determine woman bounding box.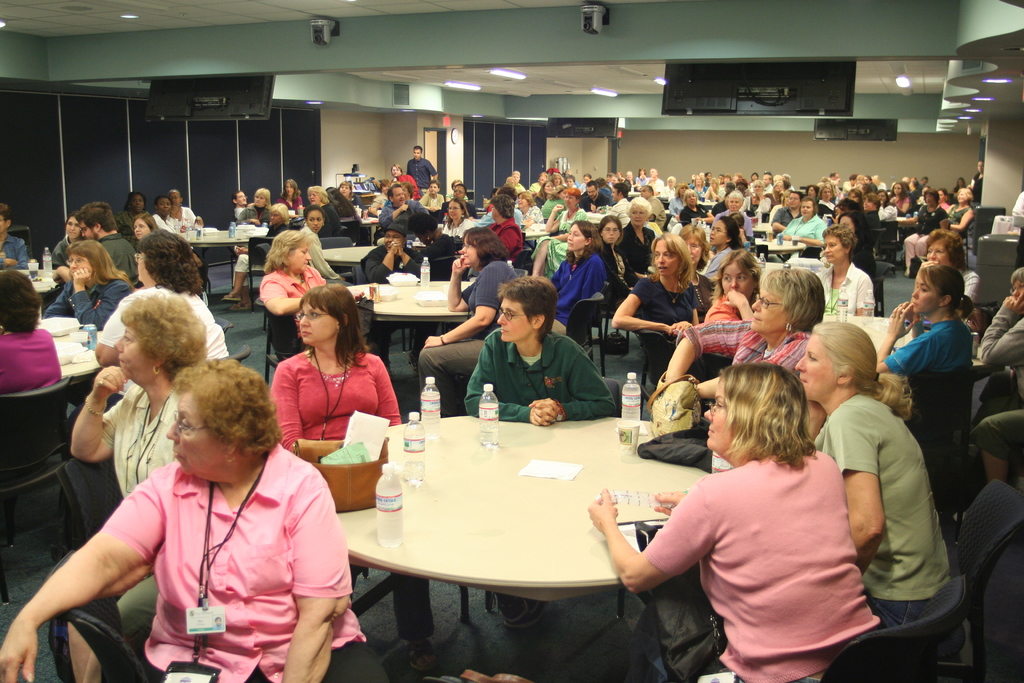
Determined: l=529, t=188, r=591, b=285.
